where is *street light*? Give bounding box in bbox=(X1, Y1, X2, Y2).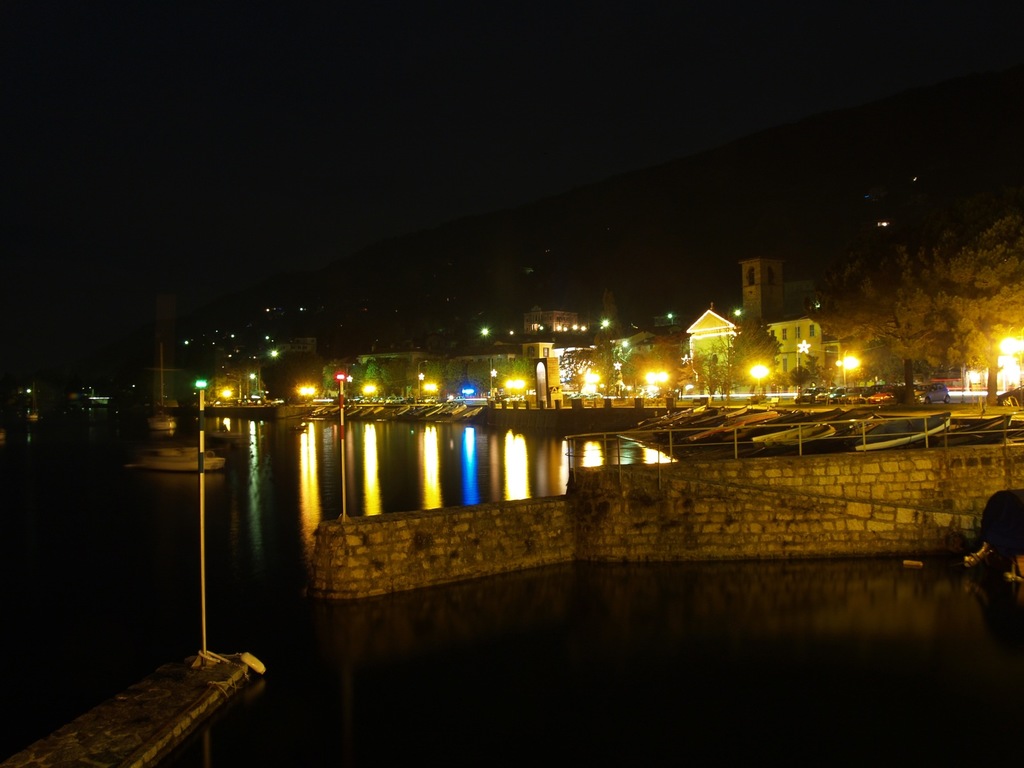
bbox=(188, 379, 223, 664).
